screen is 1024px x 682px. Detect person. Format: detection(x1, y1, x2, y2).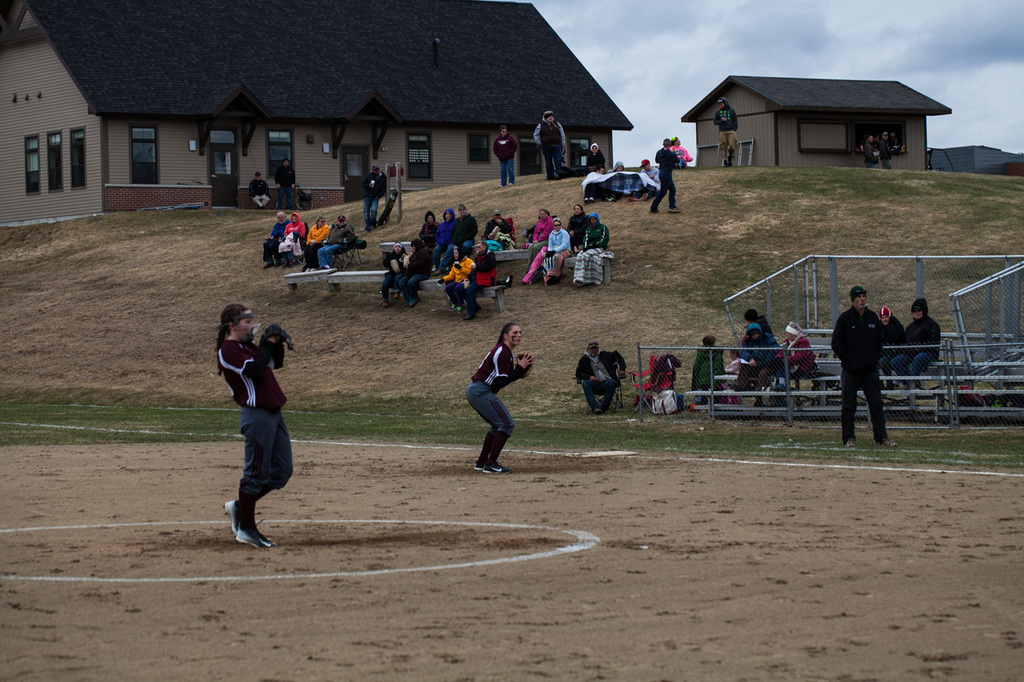
detection(519, 224, 558, 281).
